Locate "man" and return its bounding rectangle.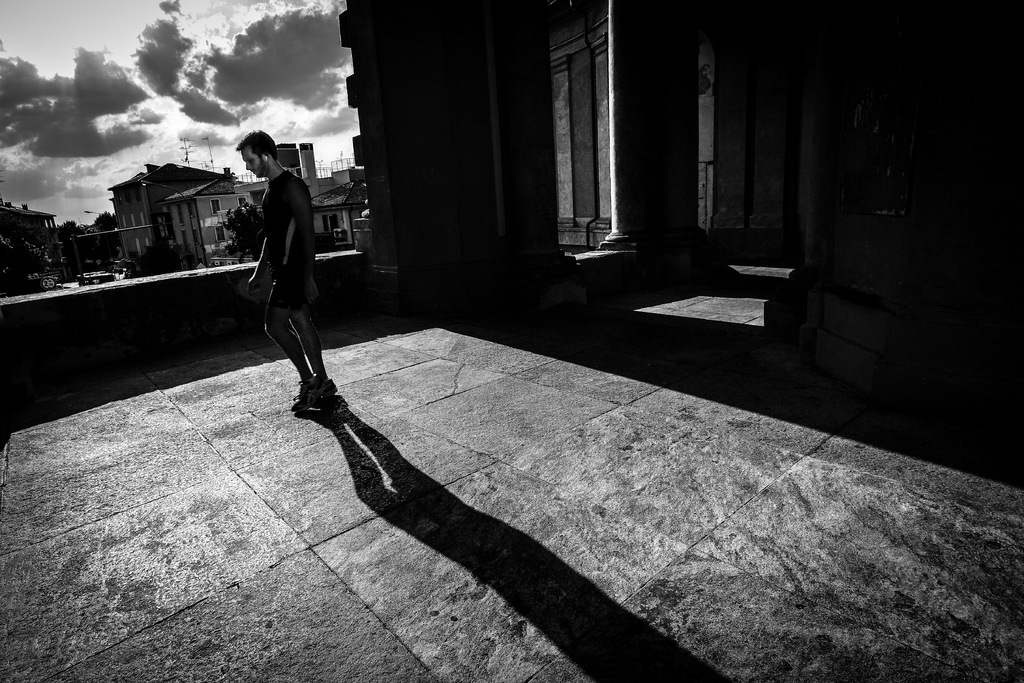
pyautogui.locateOnScreen(225, 126, 342, 434).
